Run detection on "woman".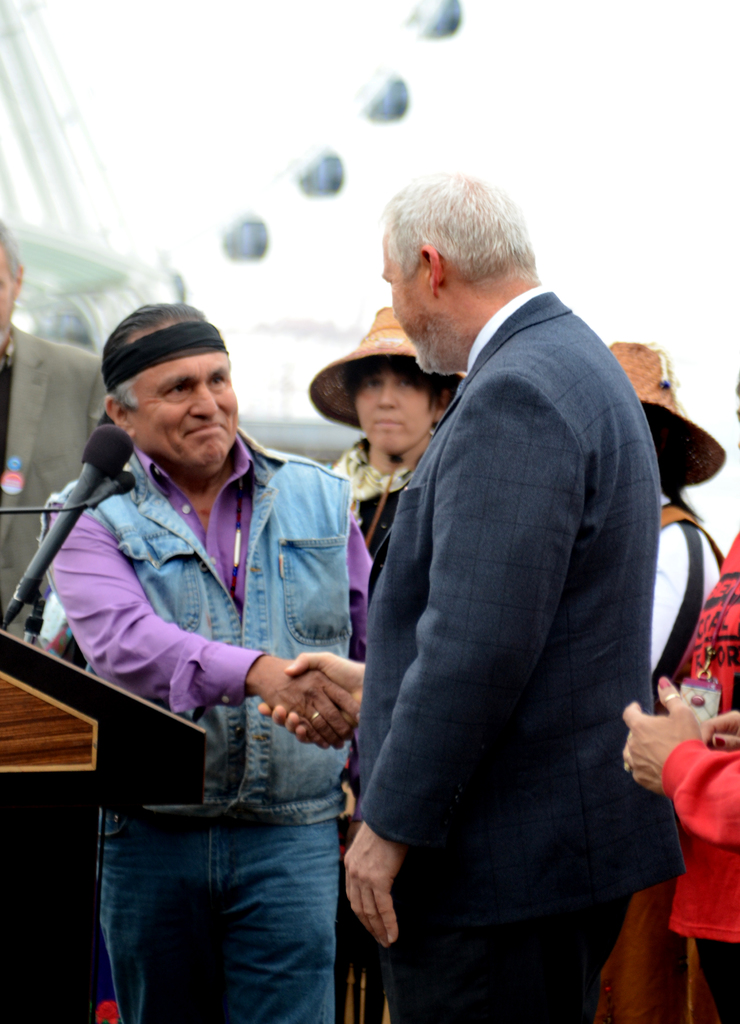
Result: <region>37, 283, 383, 1008</region>.
